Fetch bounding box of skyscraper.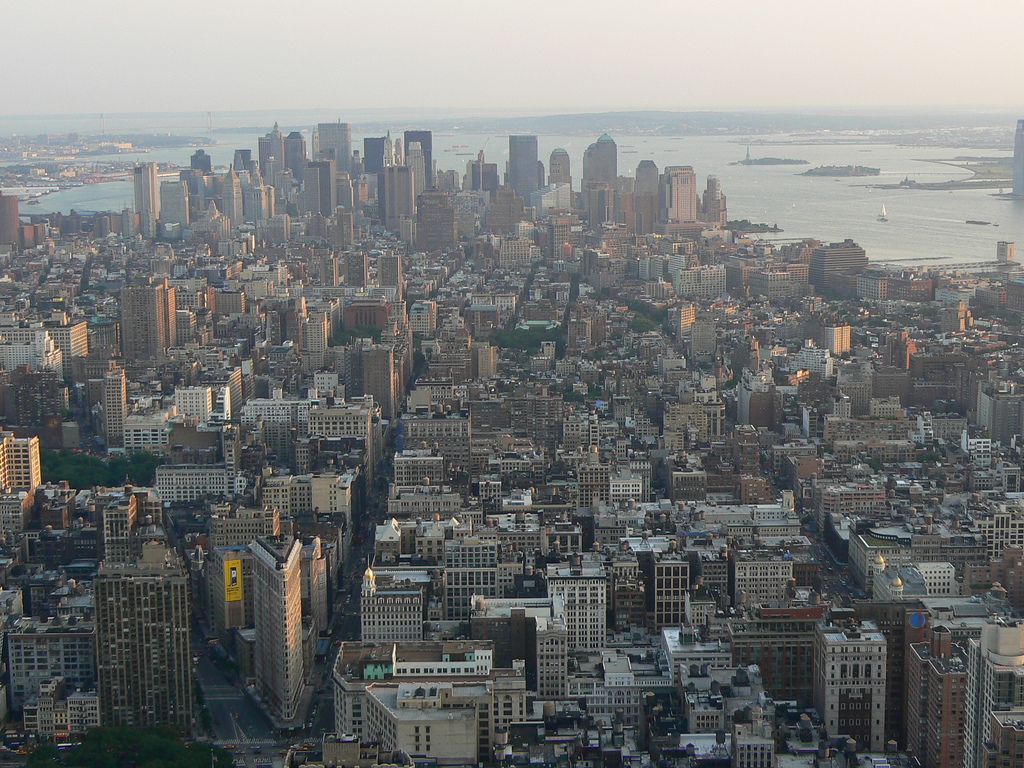
Bbox: (823, 320, 849, 355).
